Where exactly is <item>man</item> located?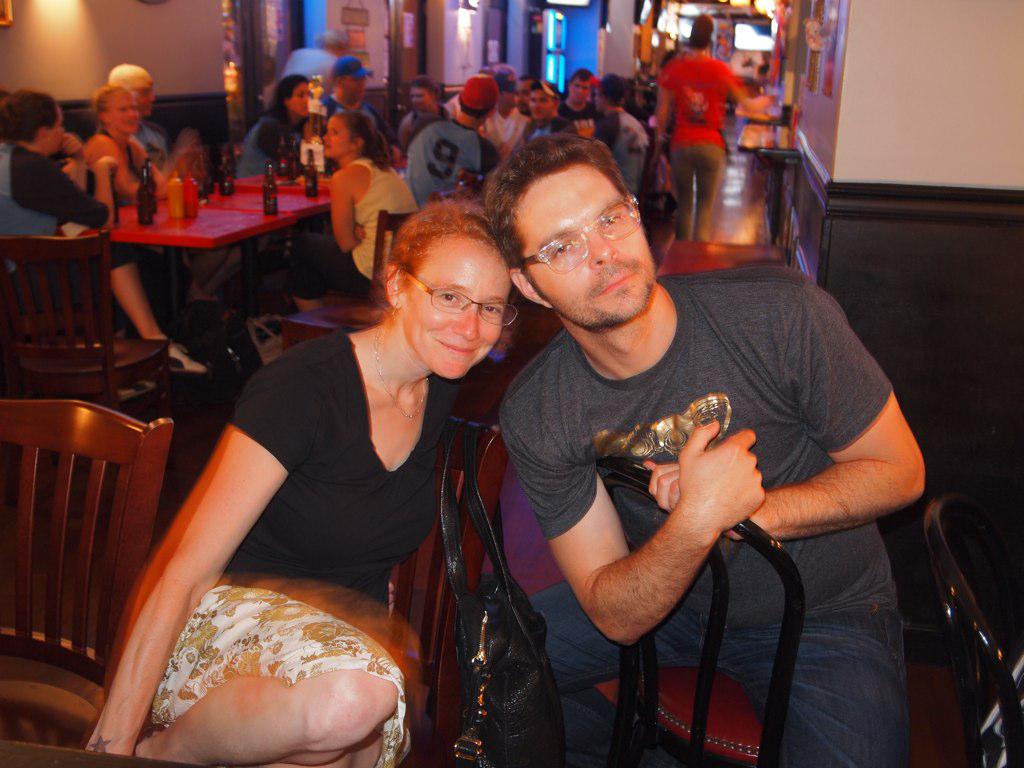
Its bounding box is (507,74,541,156).
